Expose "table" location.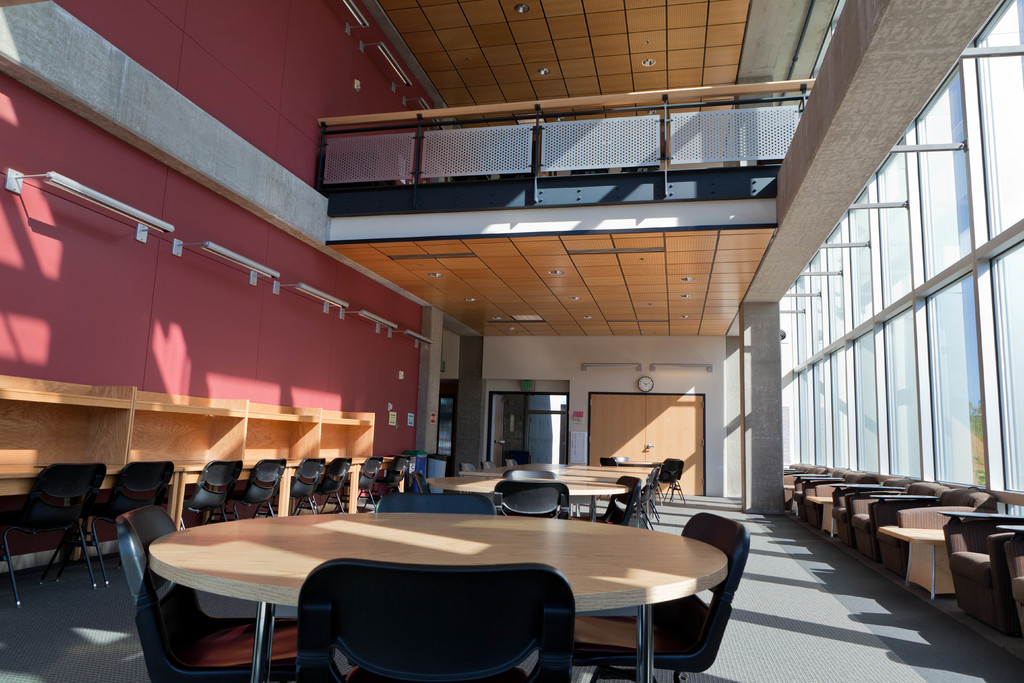
Exposed at <box>431,477,623,519</box>.
